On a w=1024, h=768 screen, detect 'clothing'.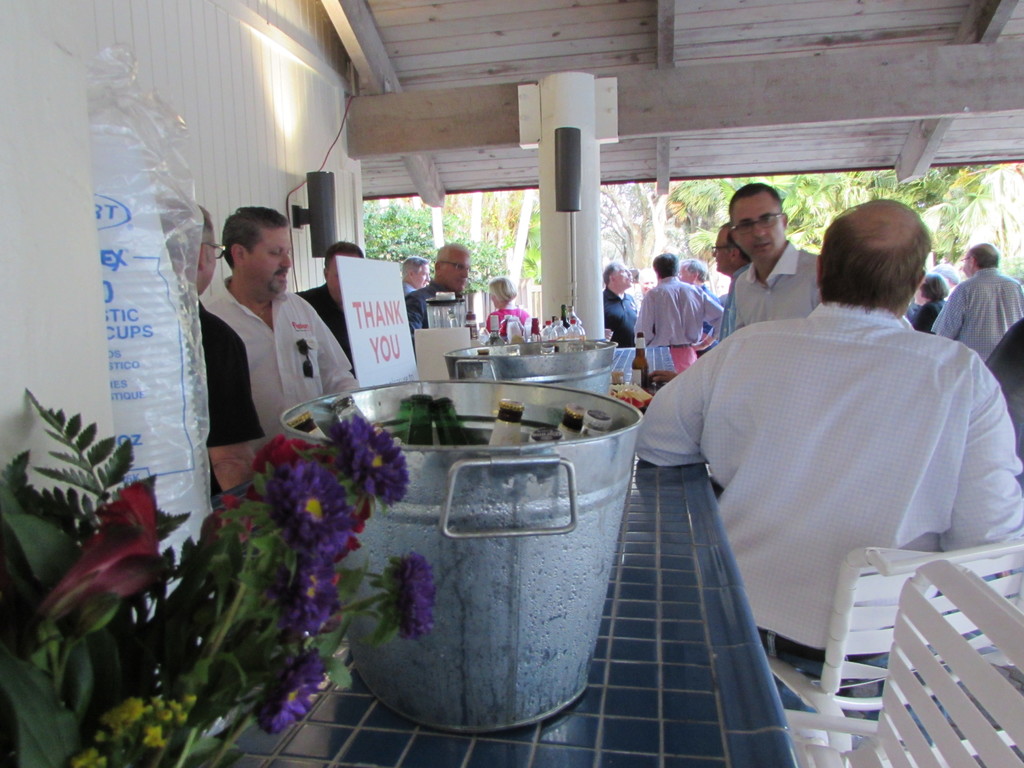
[207, 276, 355, 450].
